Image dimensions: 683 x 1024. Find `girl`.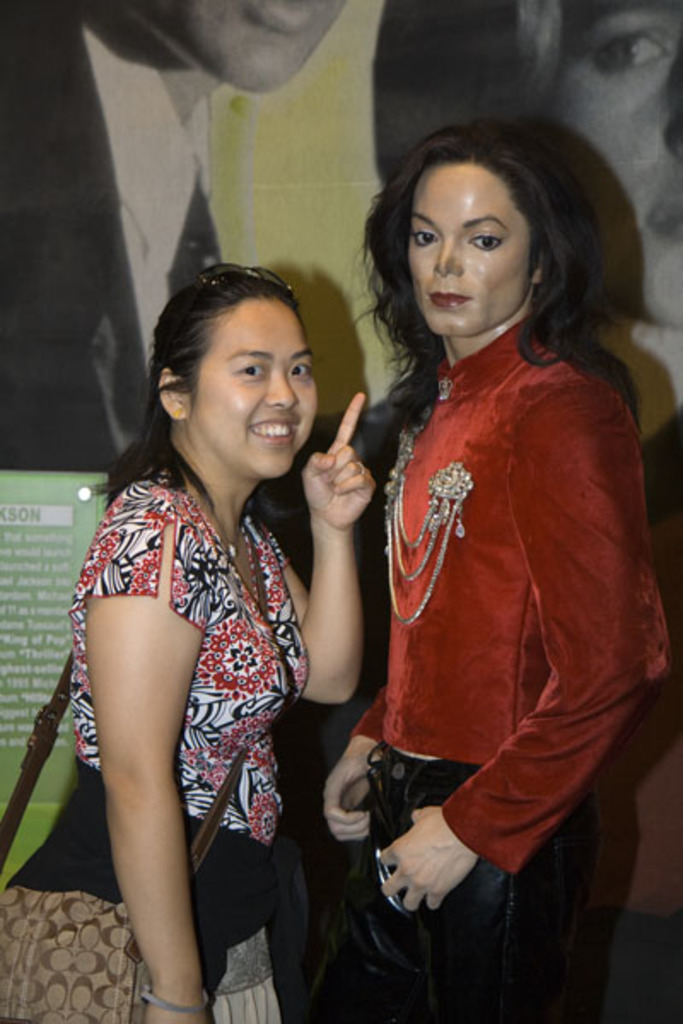
left=0, top=259, right=372, bottom=1022.
